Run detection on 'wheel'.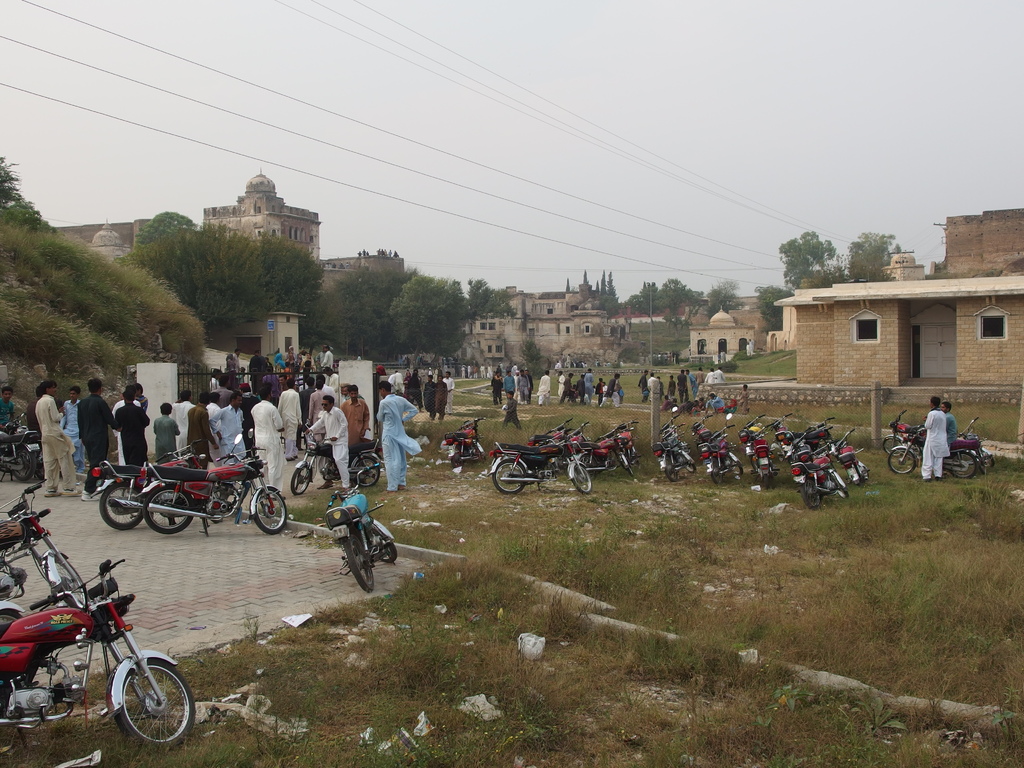
Result: (left=115, top=659, right=196, bottom=751).
